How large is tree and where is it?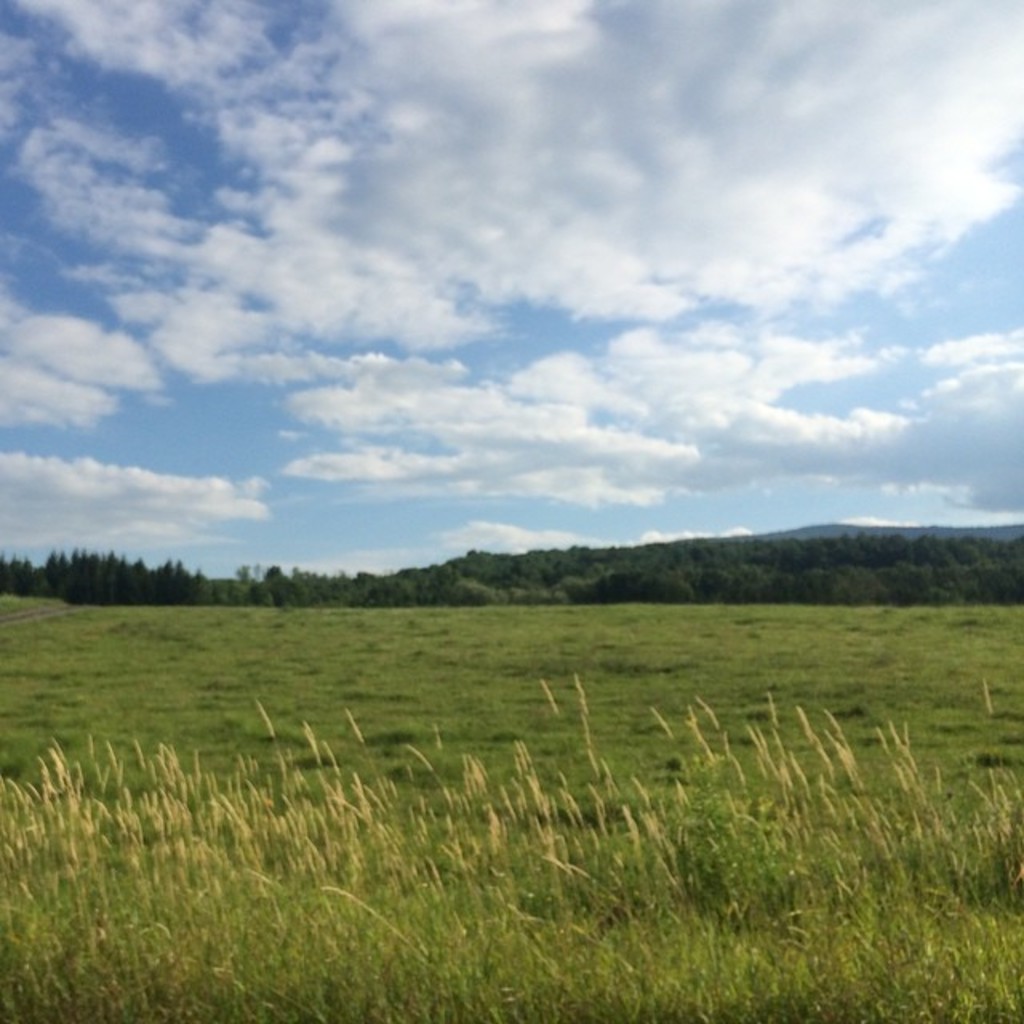
Bounding box: [x1=149, y1=563, x2=200, y2=605].
